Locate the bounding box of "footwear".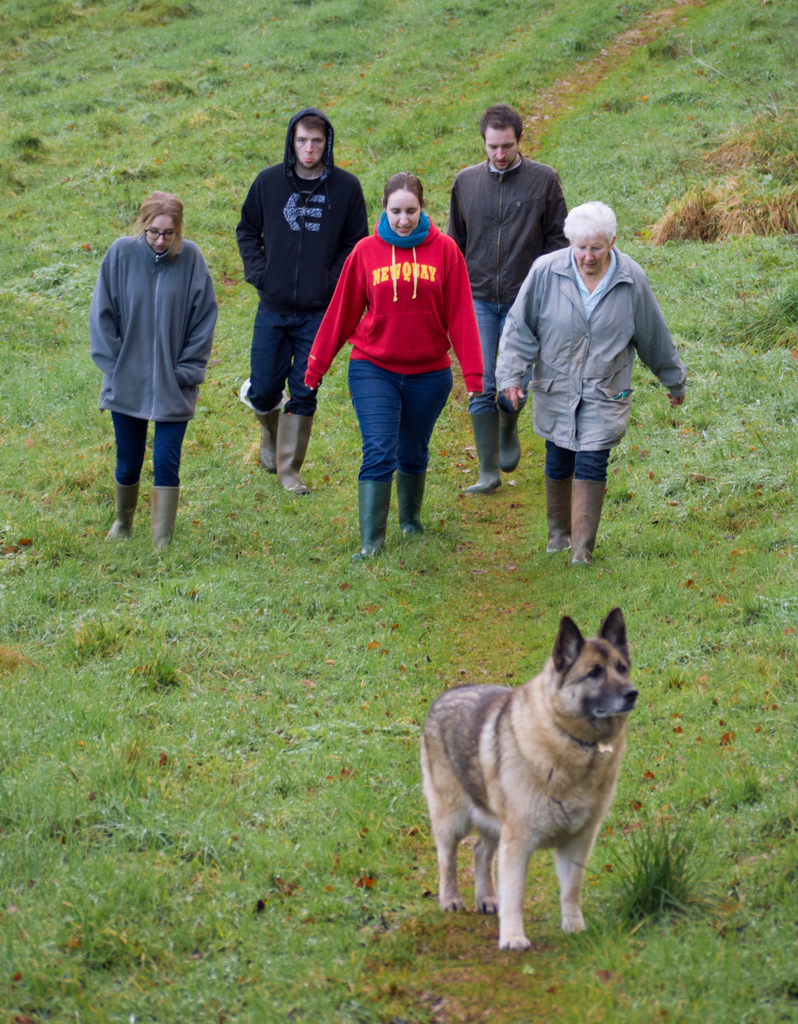
Bounding box: (left=148, top=483, right=181, bottom=554).
